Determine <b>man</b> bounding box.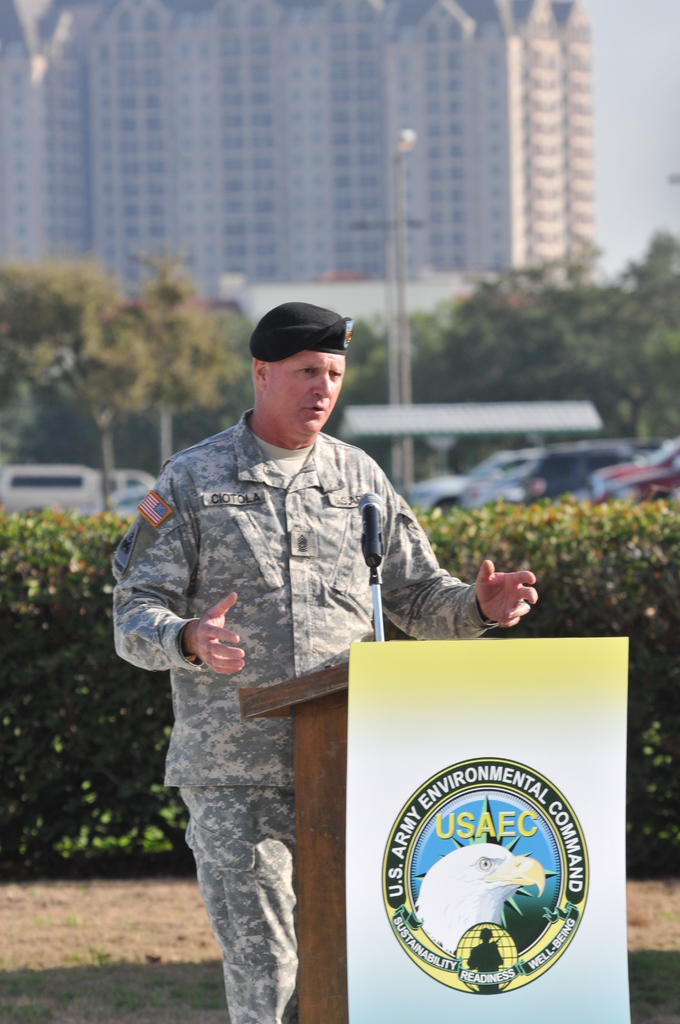
Determined: x1=123 y1=303 x2=526 y2=922.
